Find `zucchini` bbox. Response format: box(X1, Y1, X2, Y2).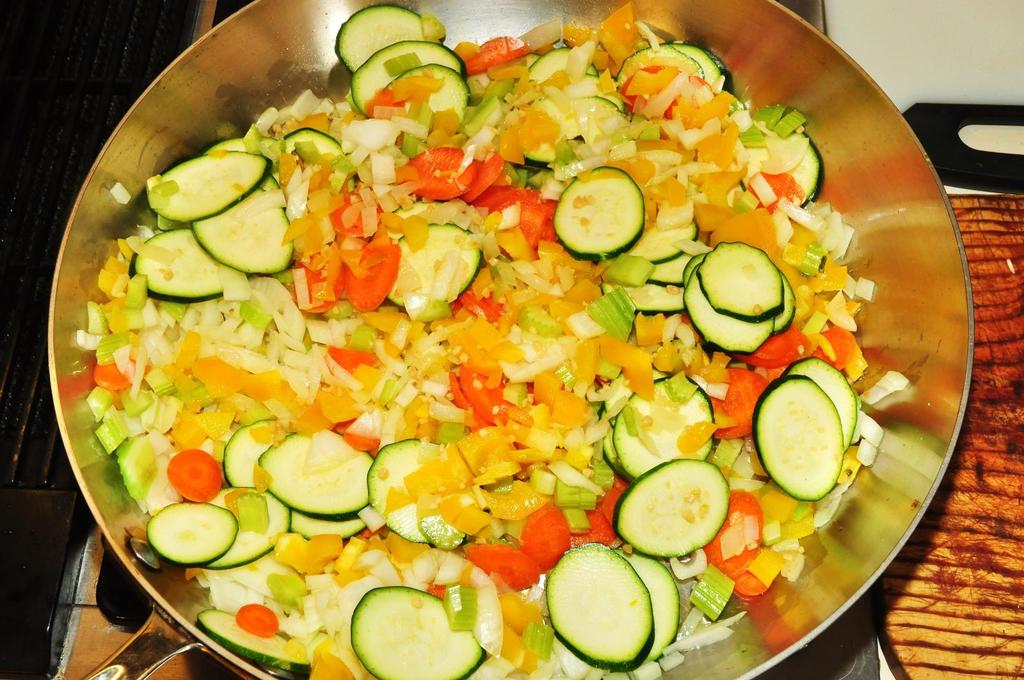
box(552, 166, 646, 257).
